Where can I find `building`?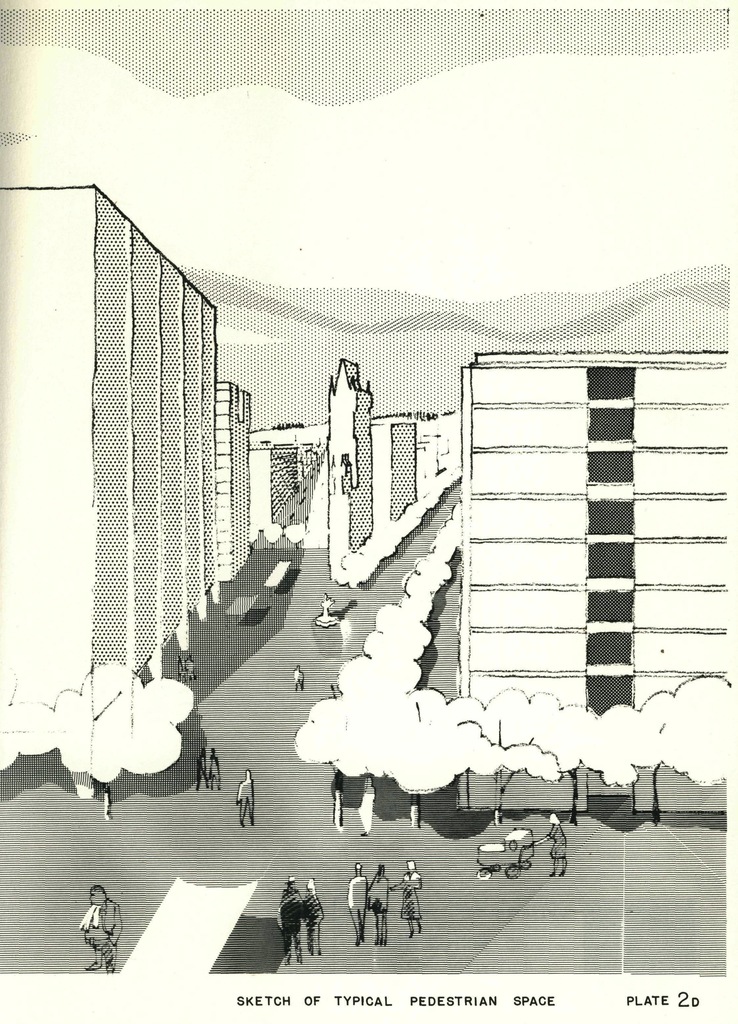
You can find it at (x1=218, y1=378, x2=253, y2=577).
